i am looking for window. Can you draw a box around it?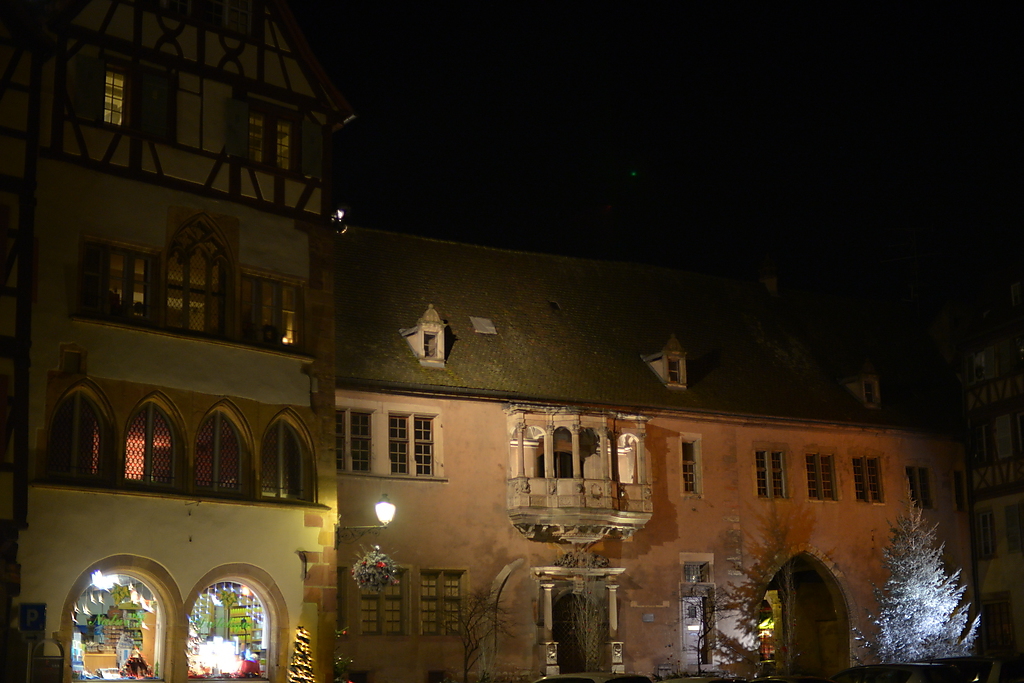
Sure, the bounding box is <bbox>906, 468, 930, 509</bbox>.
